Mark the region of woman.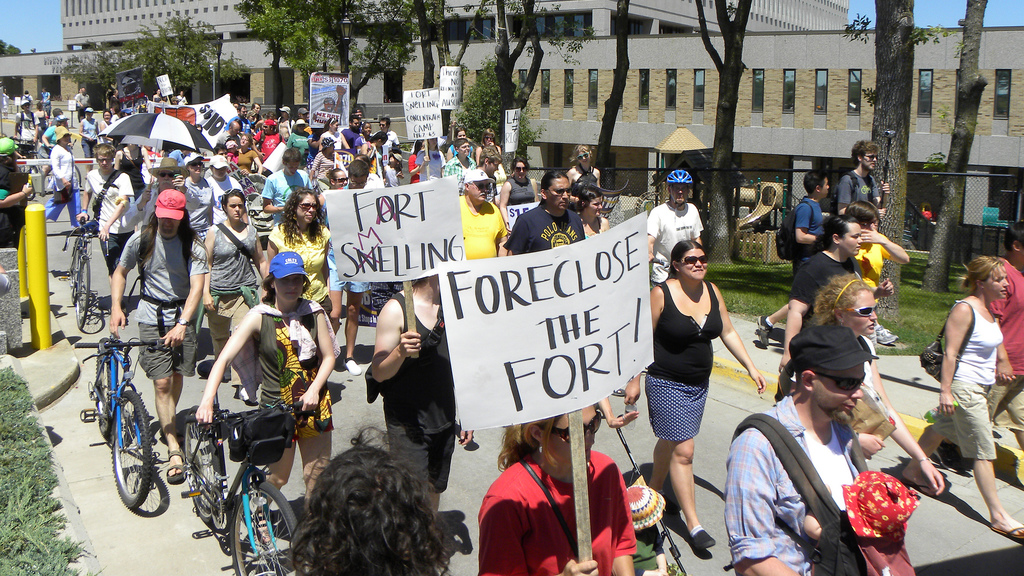
Region: select_region(901, 256, 1023, 540).
